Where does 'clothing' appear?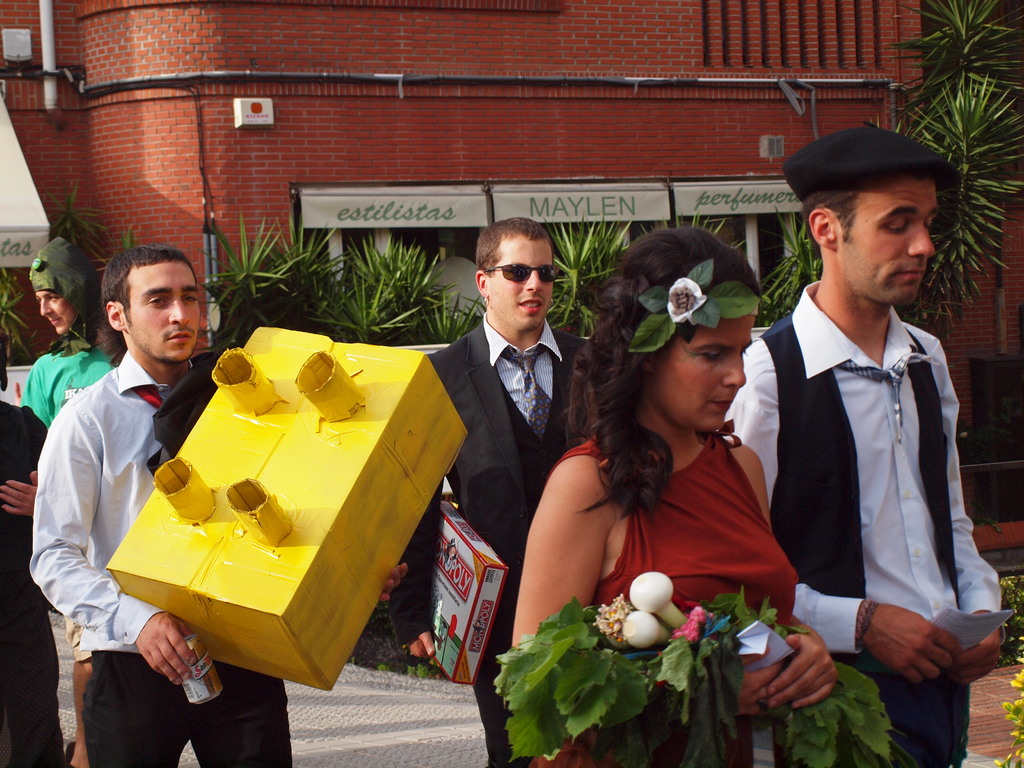
Appears at bbox(0, 399, 62, 767).
